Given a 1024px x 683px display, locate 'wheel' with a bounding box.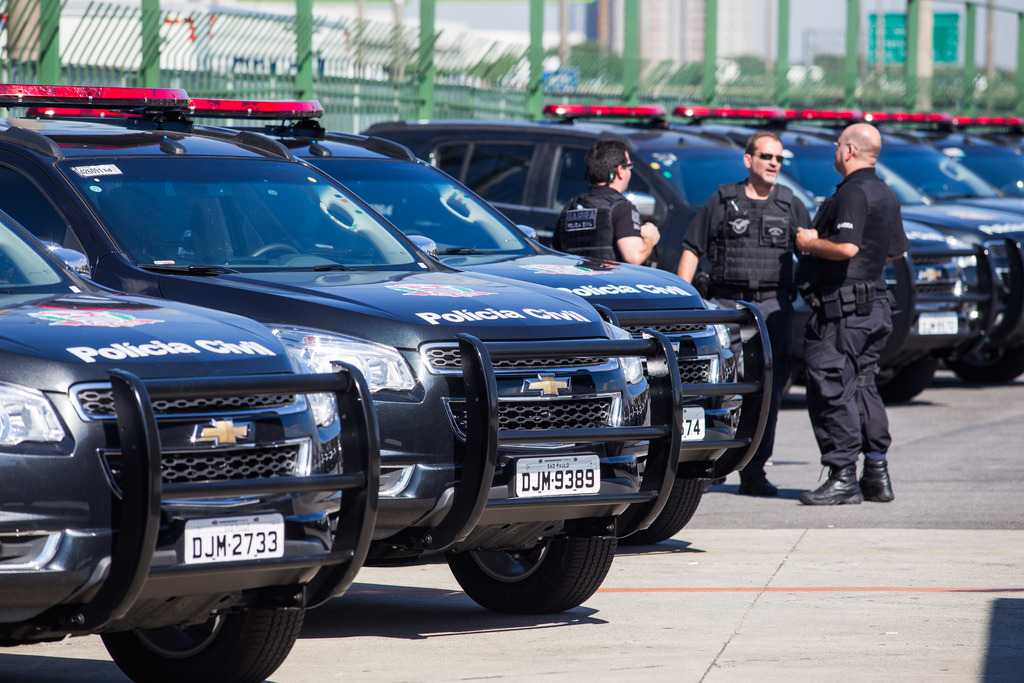
Located: (left=874, top=350, right=940, bottom=410).
